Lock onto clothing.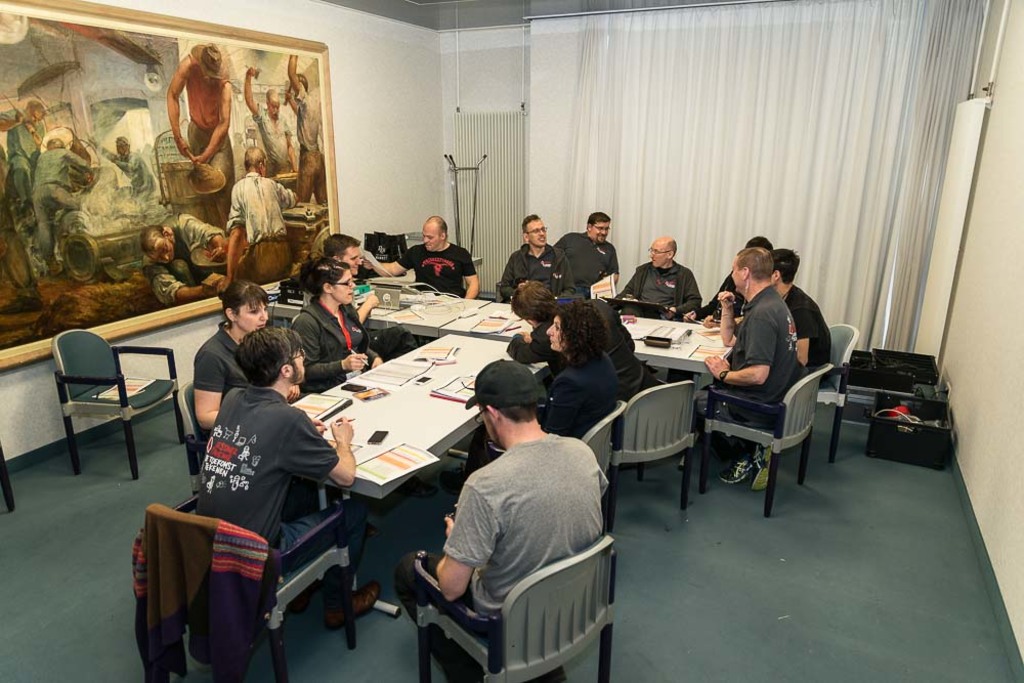
Locked: 207/384/353/613.
